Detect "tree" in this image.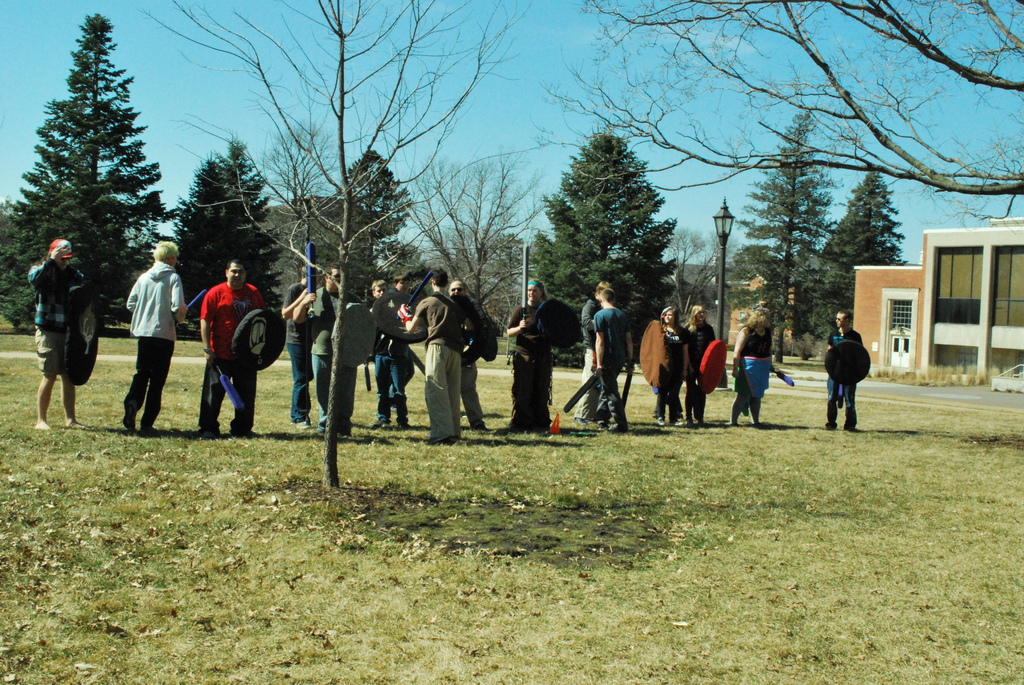
Detection: detection(796, 162, 908, 361).
